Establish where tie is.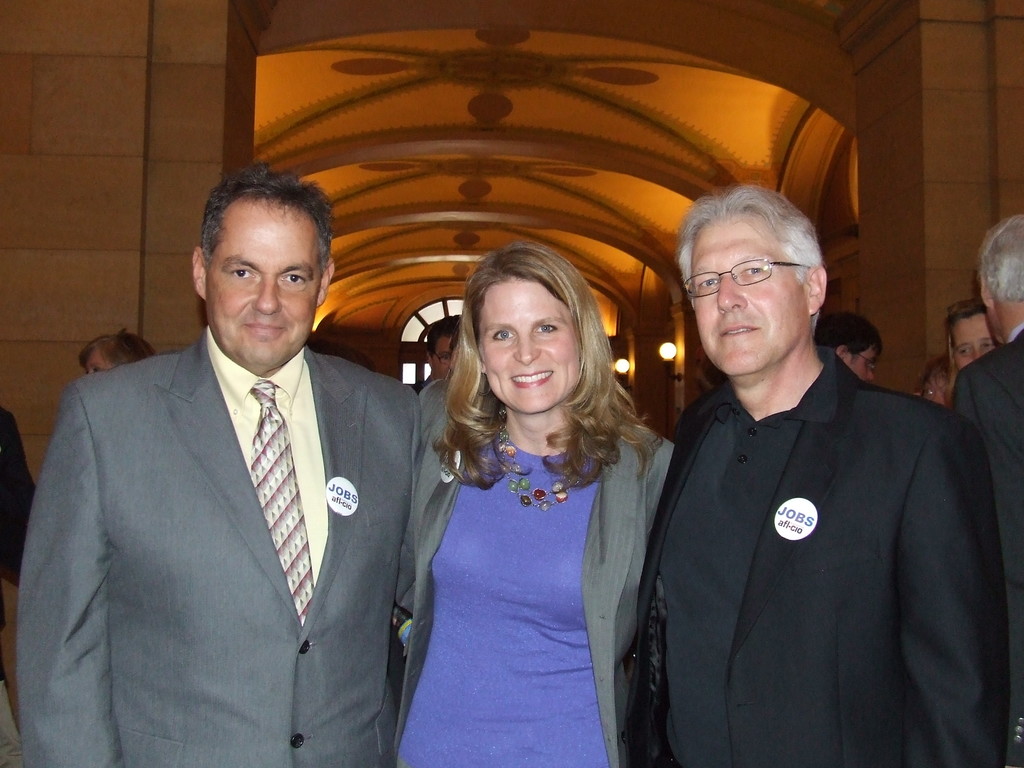
Established at bbox=[246, 377, 318, 626].
